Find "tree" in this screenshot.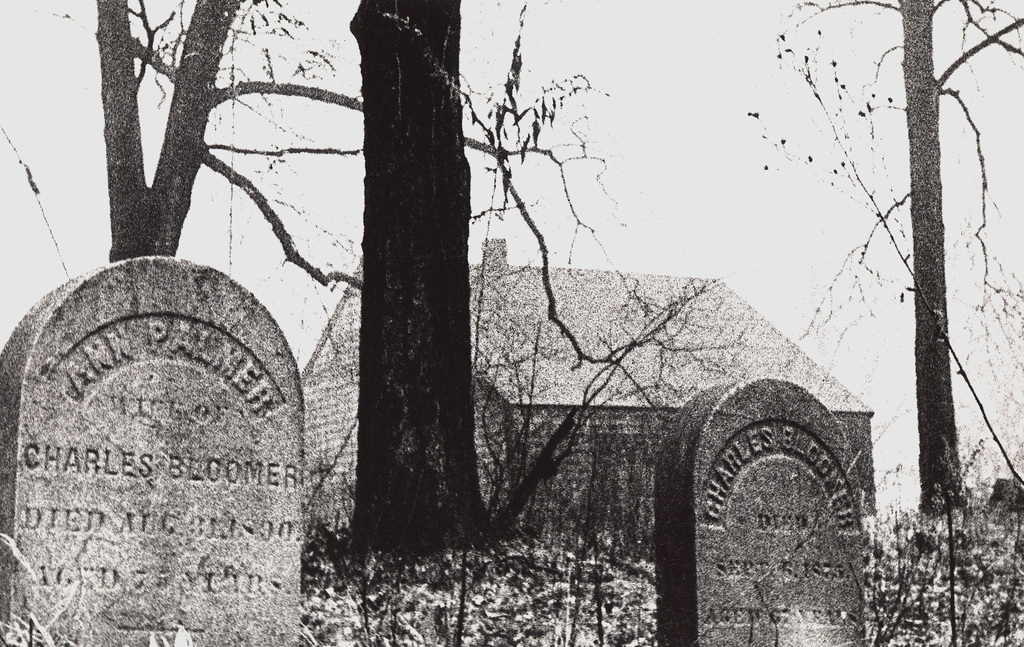
The bounding box for "tree" is region(744, 0, 1023, 518).
